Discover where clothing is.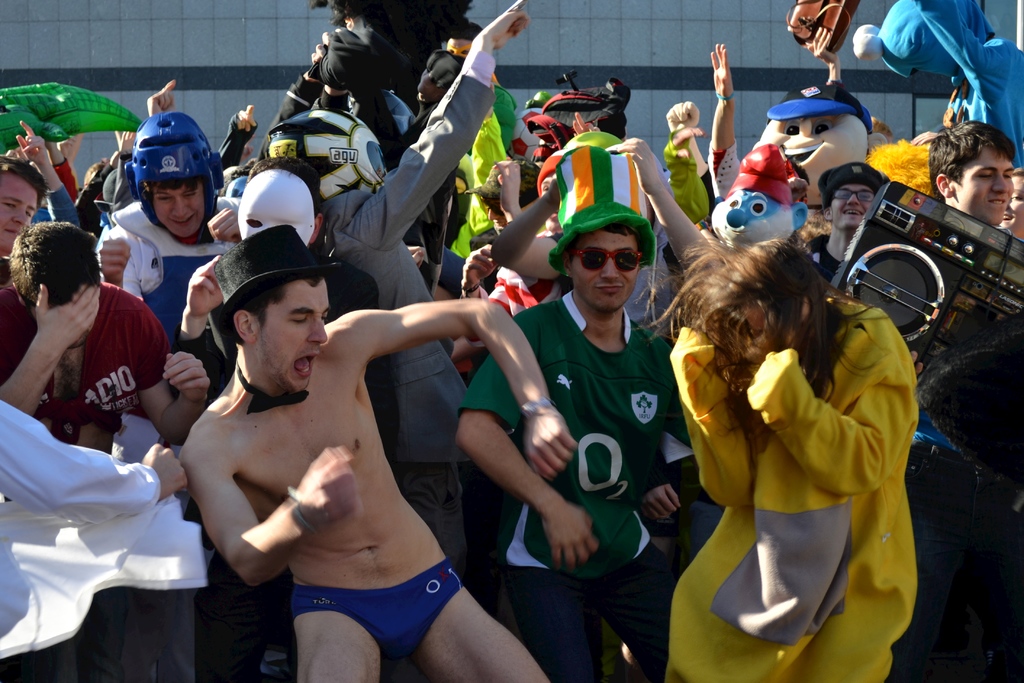
Discovered at bbox=(897, 414, 1023, 682).
